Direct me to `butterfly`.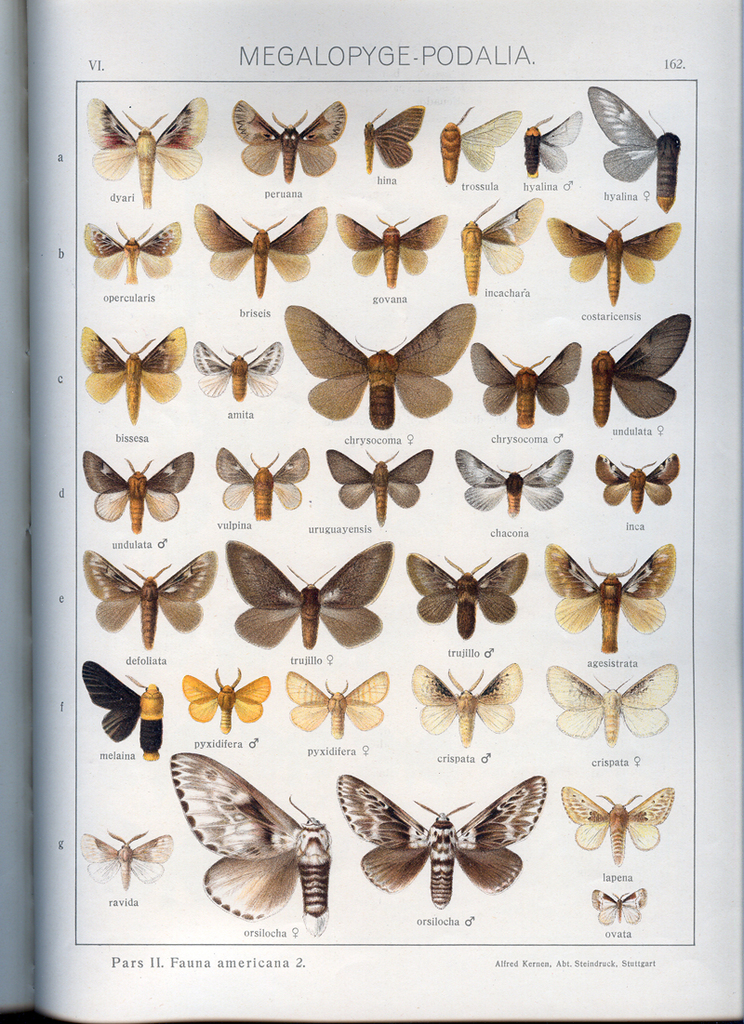
Direction: [x1=214, y1=538, x2=396, y2=655].
